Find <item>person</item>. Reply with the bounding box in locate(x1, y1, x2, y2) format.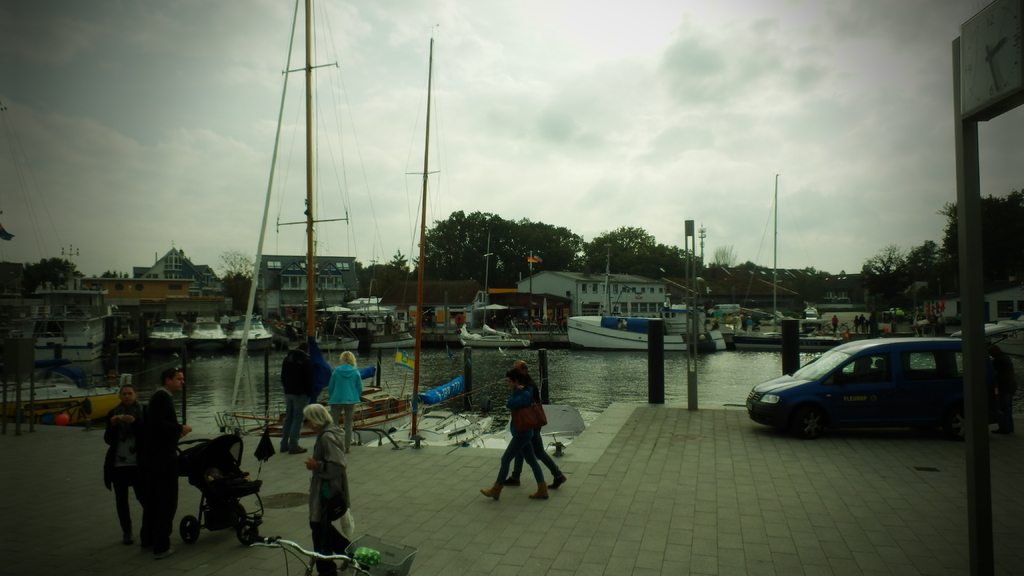
locate(490, 362, 559, 499).
